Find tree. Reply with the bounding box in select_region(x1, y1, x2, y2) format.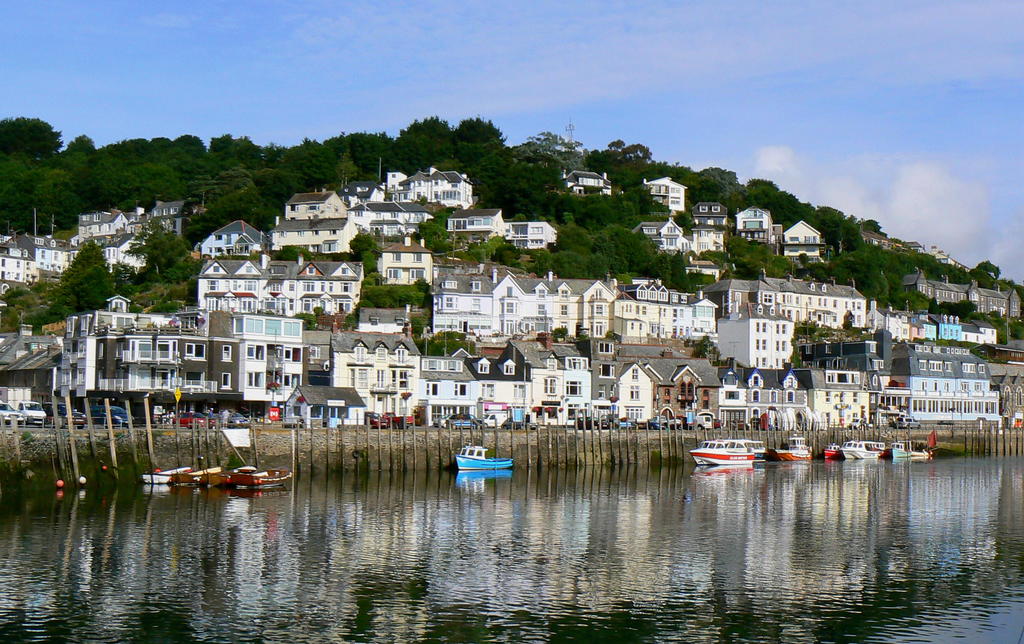
select_region(854, 243, 925, 287).
